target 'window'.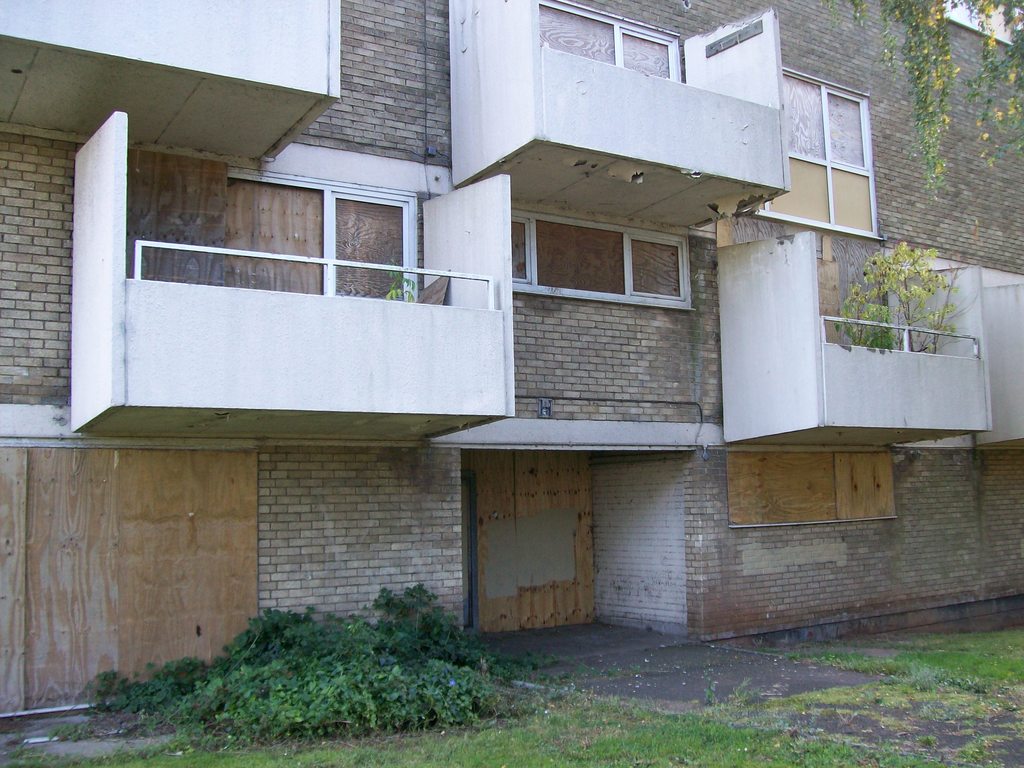
Target region: {"x1": 504, "y1": 191, "x2": 692, "y2": 314}.
